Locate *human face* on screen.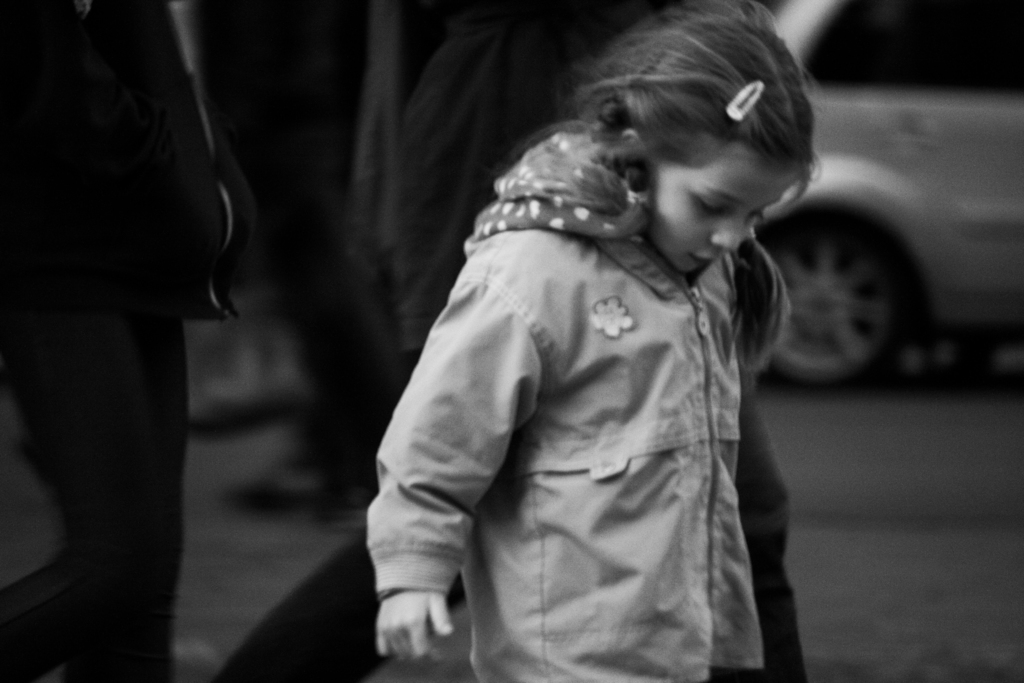
On screen at left=650, top=139, right=797, bottom=277.
